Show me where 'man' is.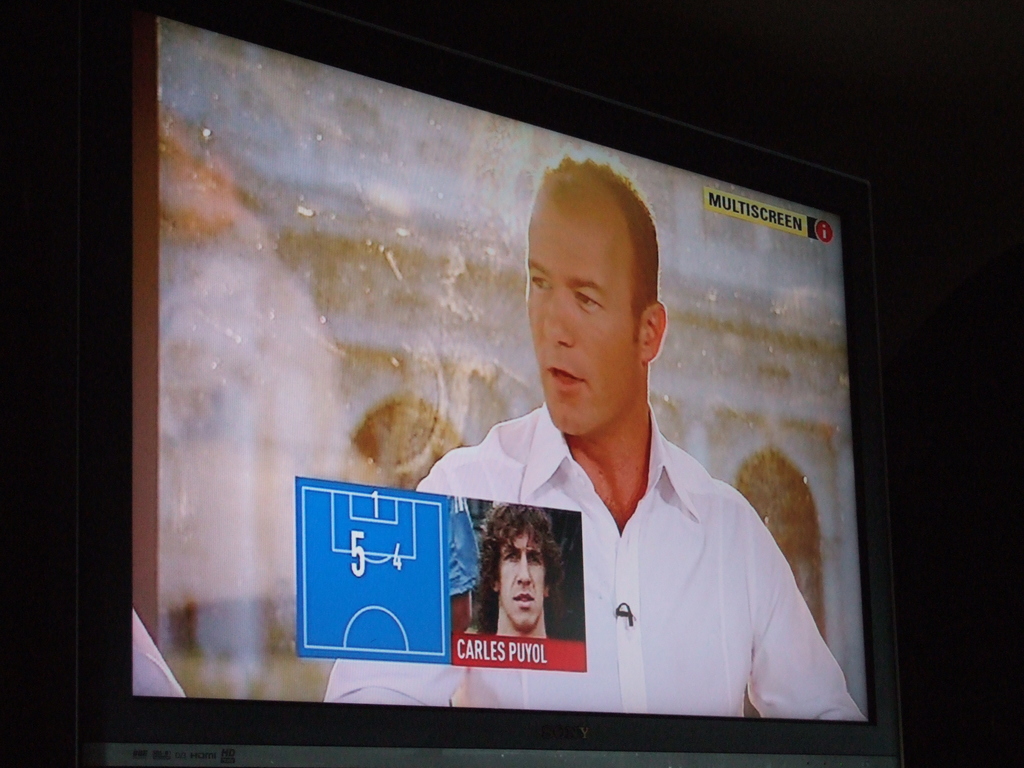
'man' is at x1=387, y1=200, x2=813, y2=704.
